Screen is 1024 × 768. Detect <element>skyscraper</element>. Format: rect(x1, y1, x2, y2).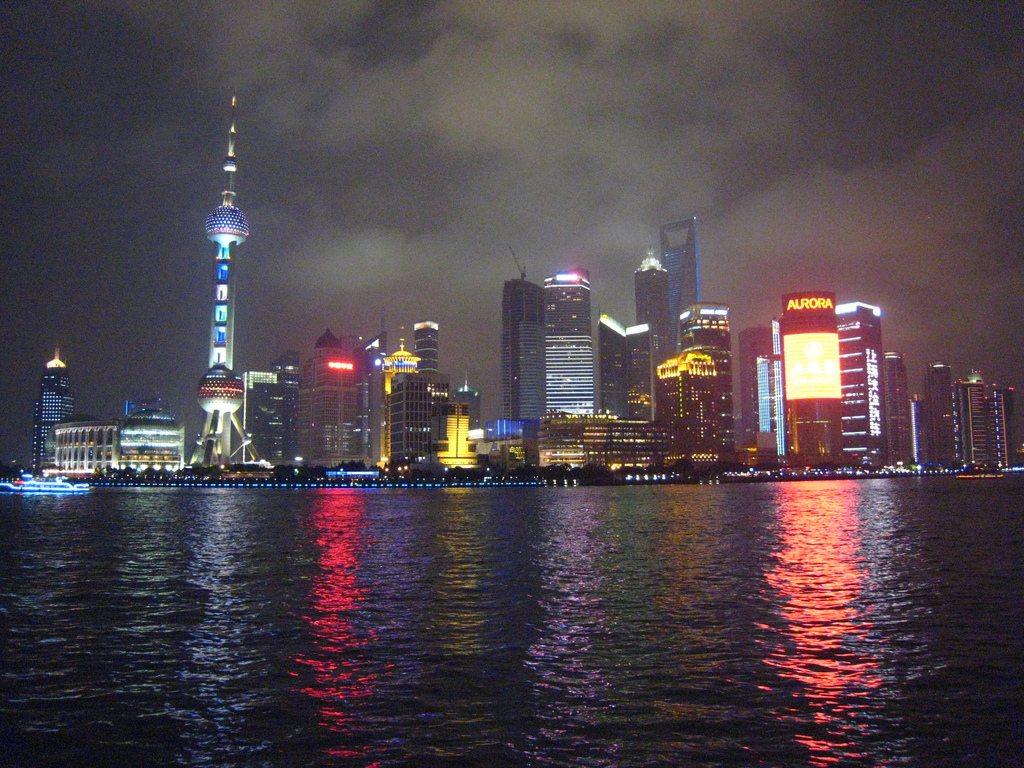
rect(648, 216, 712, 337).
